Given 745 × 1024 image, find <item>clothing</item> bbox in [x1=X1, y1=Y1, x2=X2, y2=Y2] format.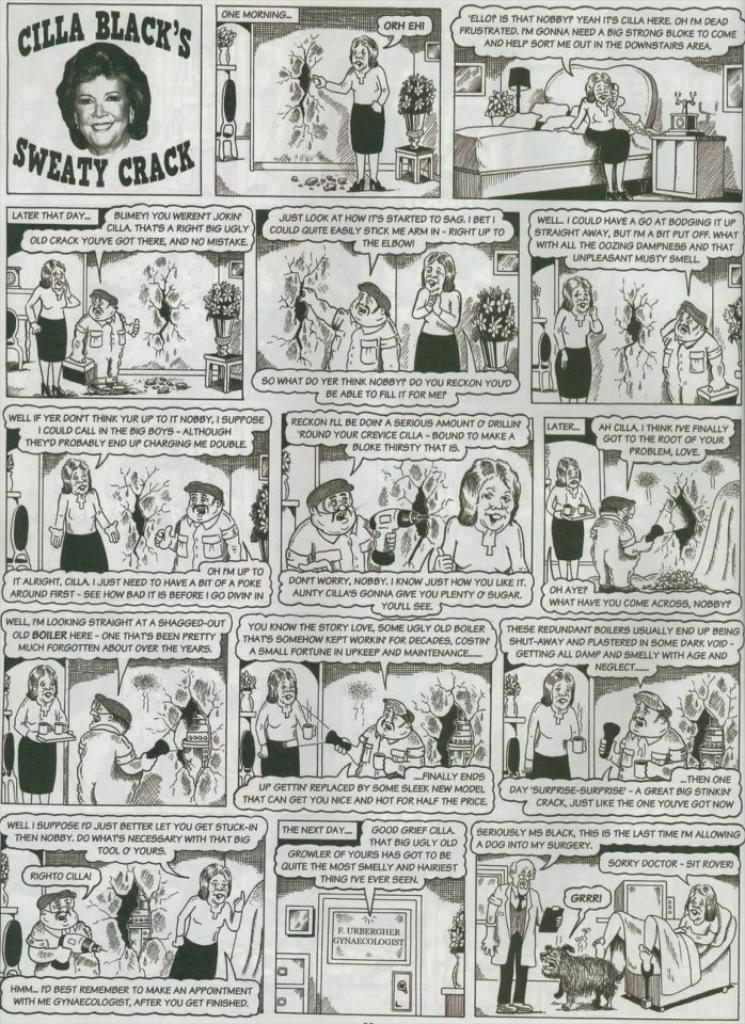
[x1=678, y1=912, x2=717, y2=951].
